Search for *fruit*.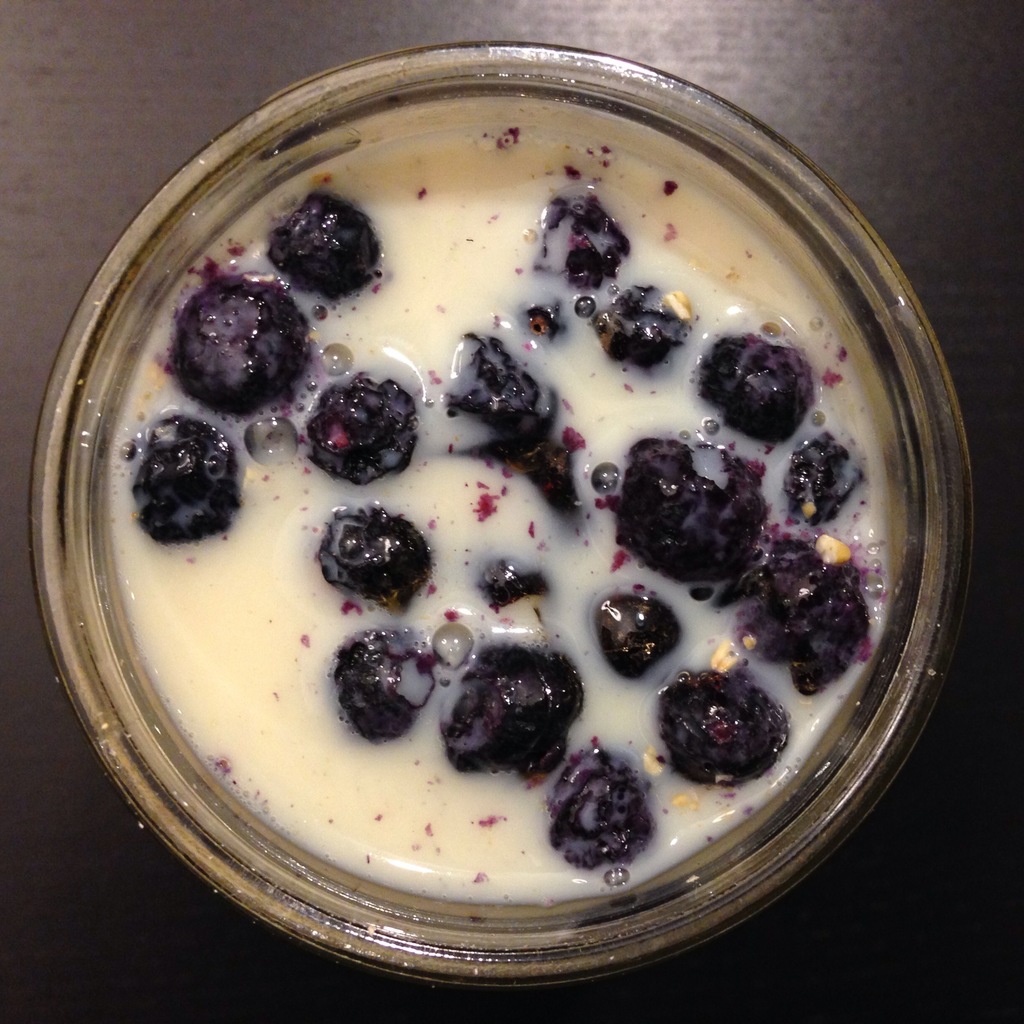
Found at x1=551, y1=739, x2=660, y2=869.
